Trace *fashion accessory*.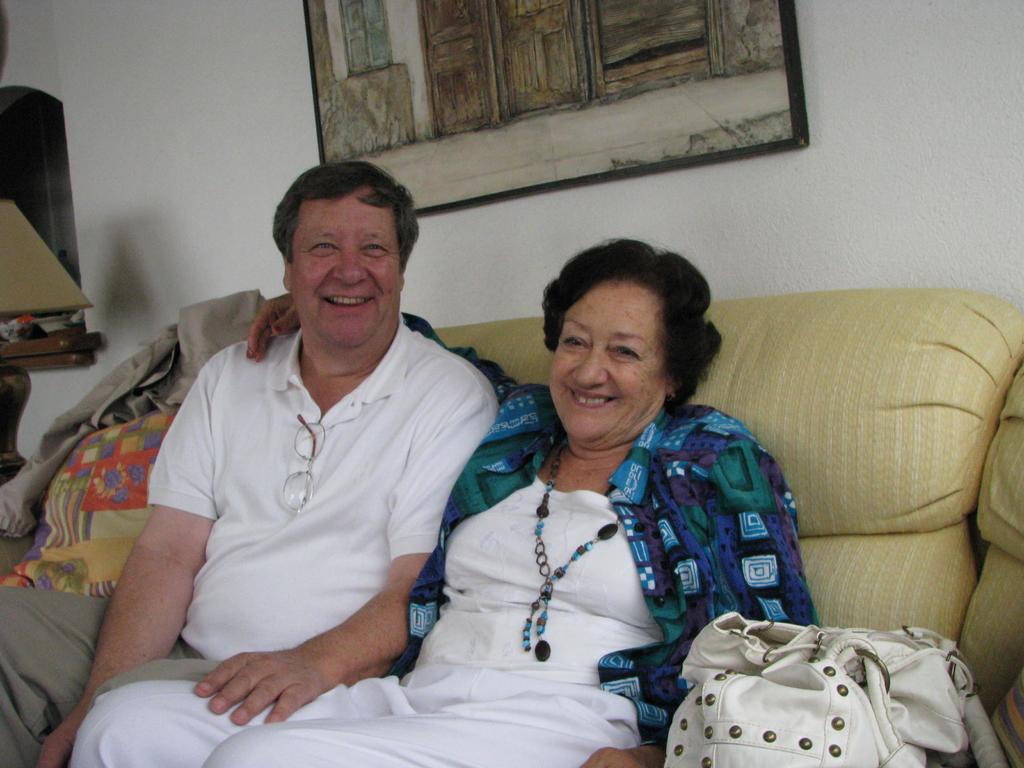
Traced to 662,611,975,767.
